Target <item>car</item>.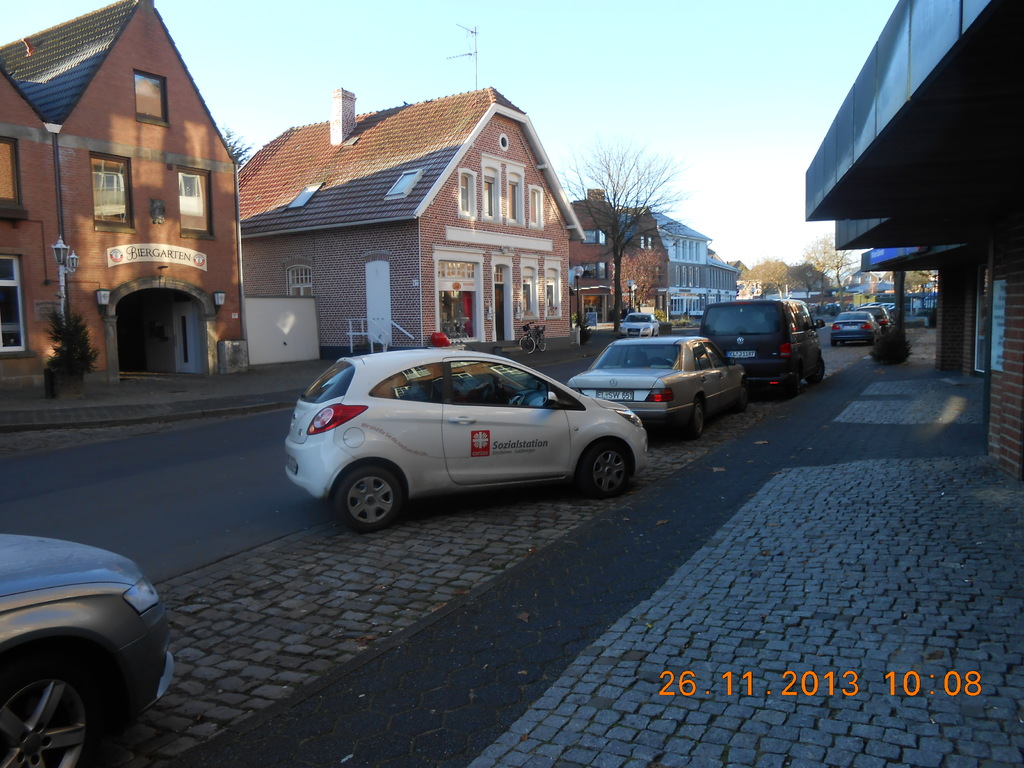
Target region: (left=283, top=349, right=648, bottom=532).
